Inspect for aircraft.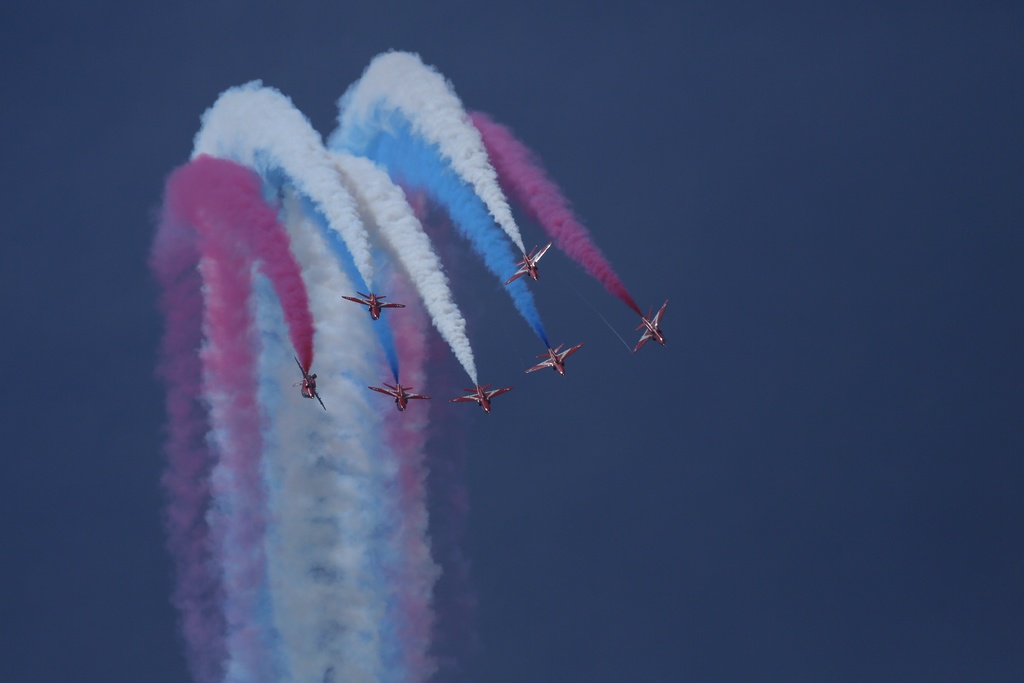
Inspection: pyautogui.locateOnScreen(295, 352, 325, 409).
